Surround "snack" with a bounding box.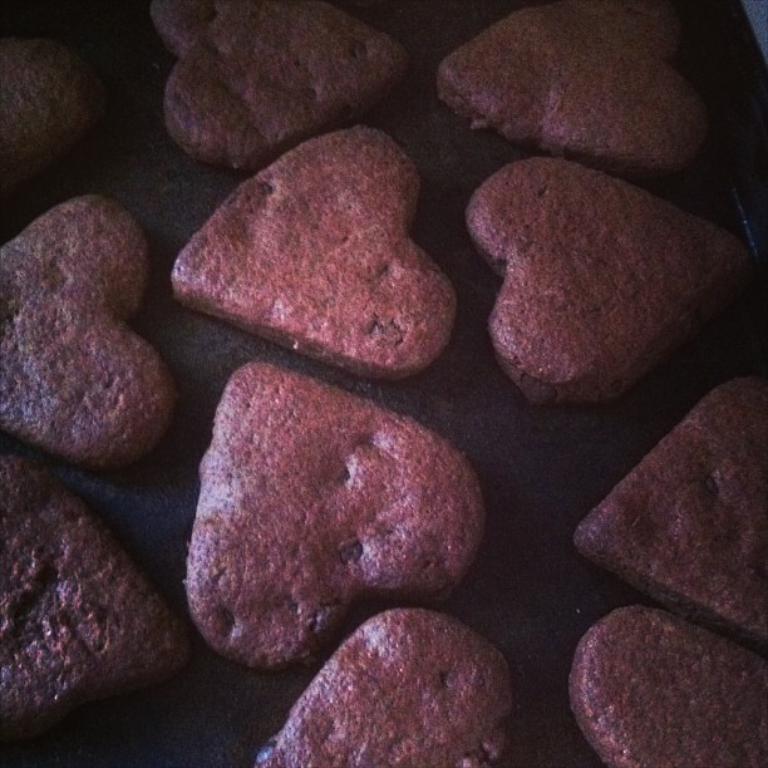
[466,149,749,405].
